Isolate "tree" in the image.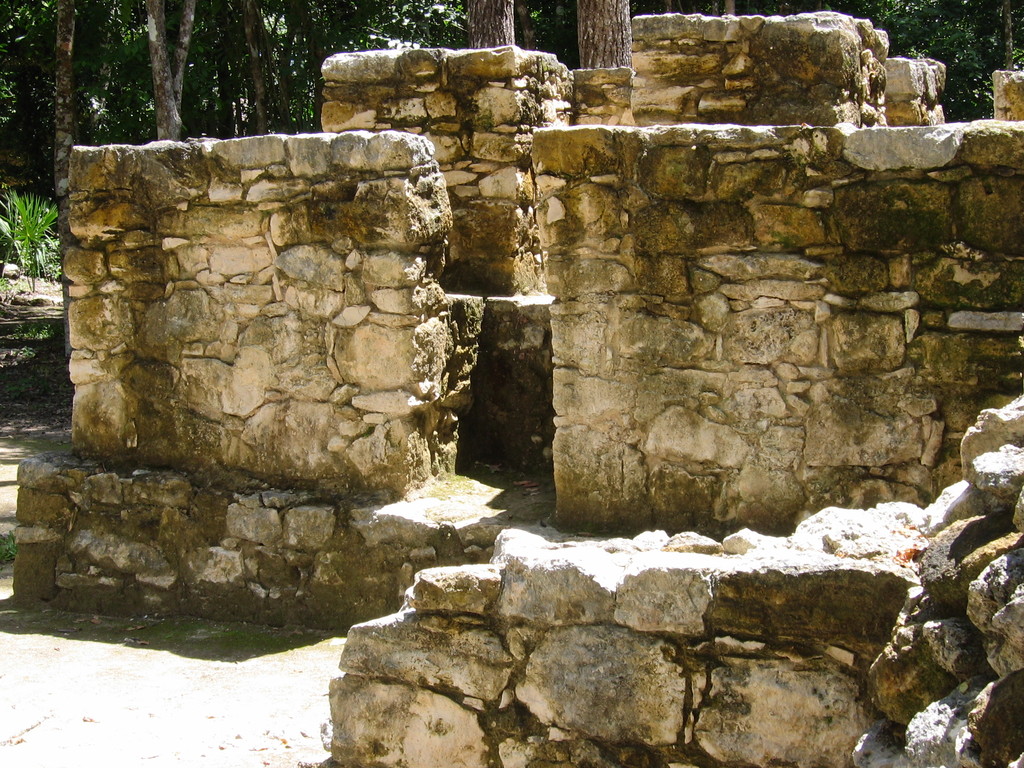
Isolated region: bbox=[6, 0, 205, 221].
